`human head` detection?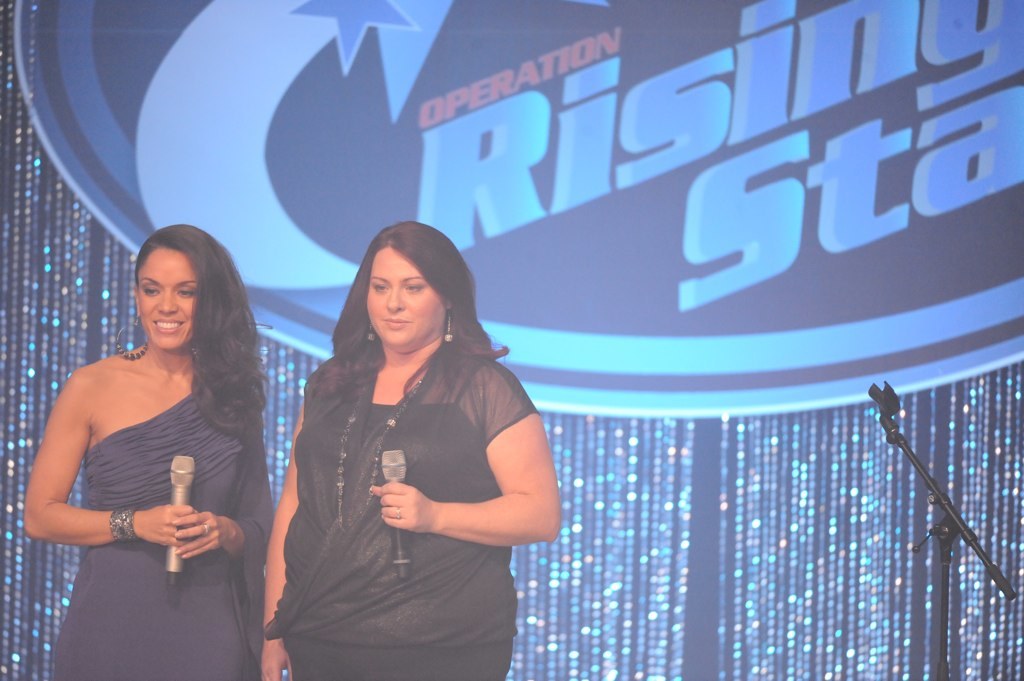
crop(132, 223, 235, 346)
